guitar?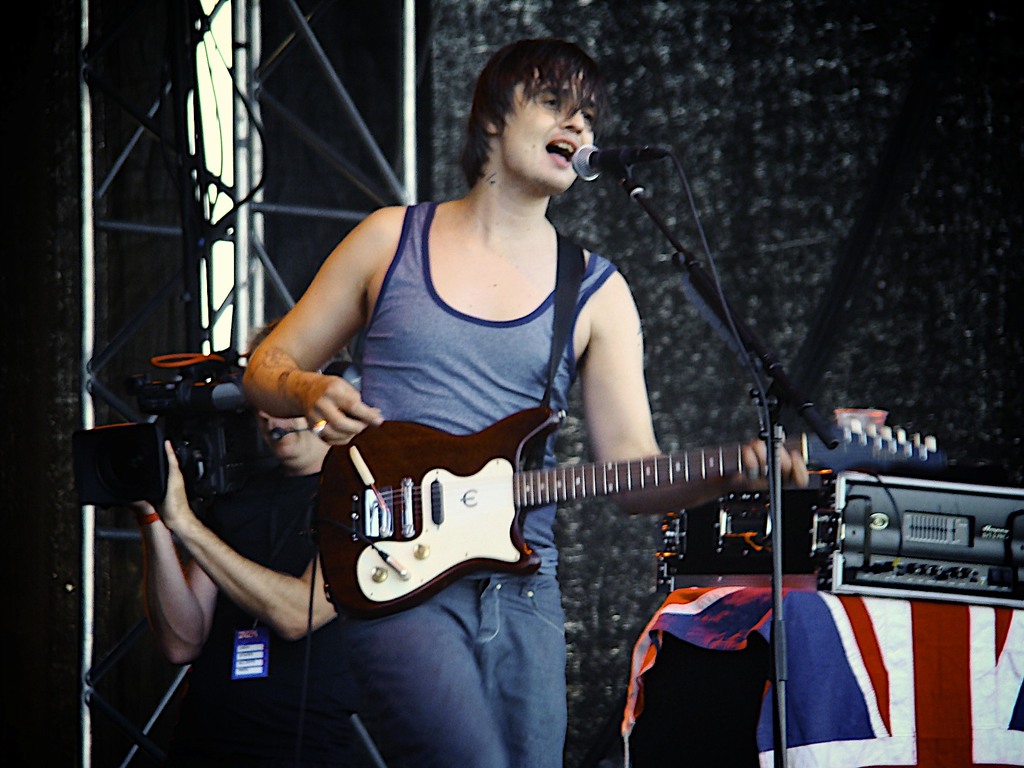
[x1=276, y1=374, x2=864, y2=636]
